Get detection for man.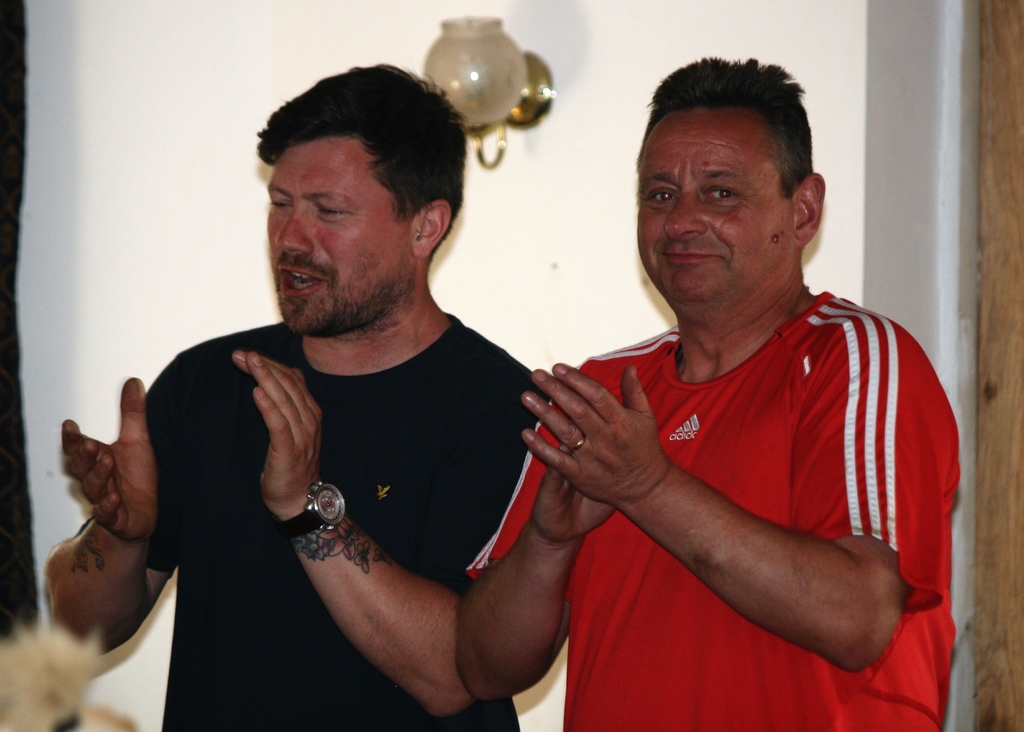
Detection: {"x1": 42, "y1": 63, "x2": 554, "y2": 731}.
